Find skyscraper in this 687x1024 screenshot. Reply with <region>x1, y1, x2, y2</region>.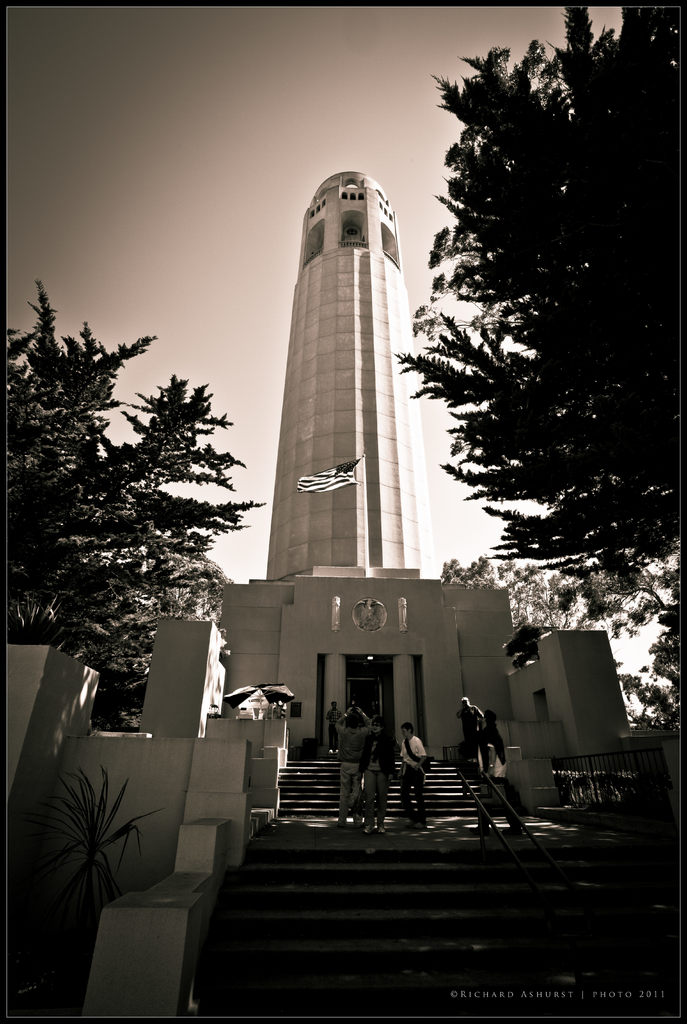
<region>200, 136, 516, 761</region>.
